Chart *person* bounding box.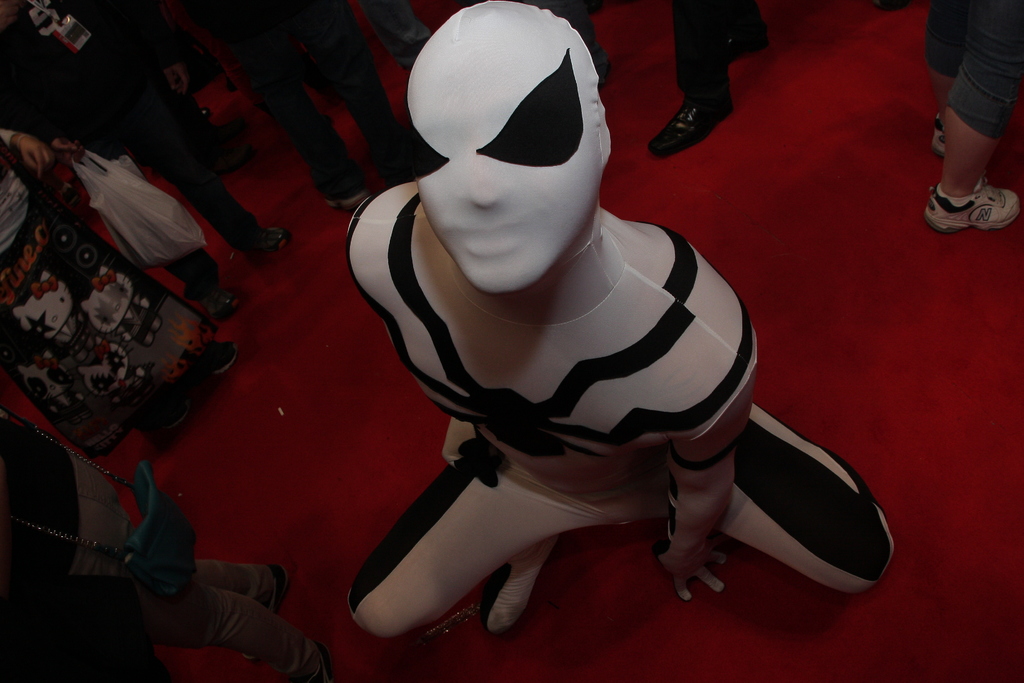
Charted: (920,0,1023,236).
